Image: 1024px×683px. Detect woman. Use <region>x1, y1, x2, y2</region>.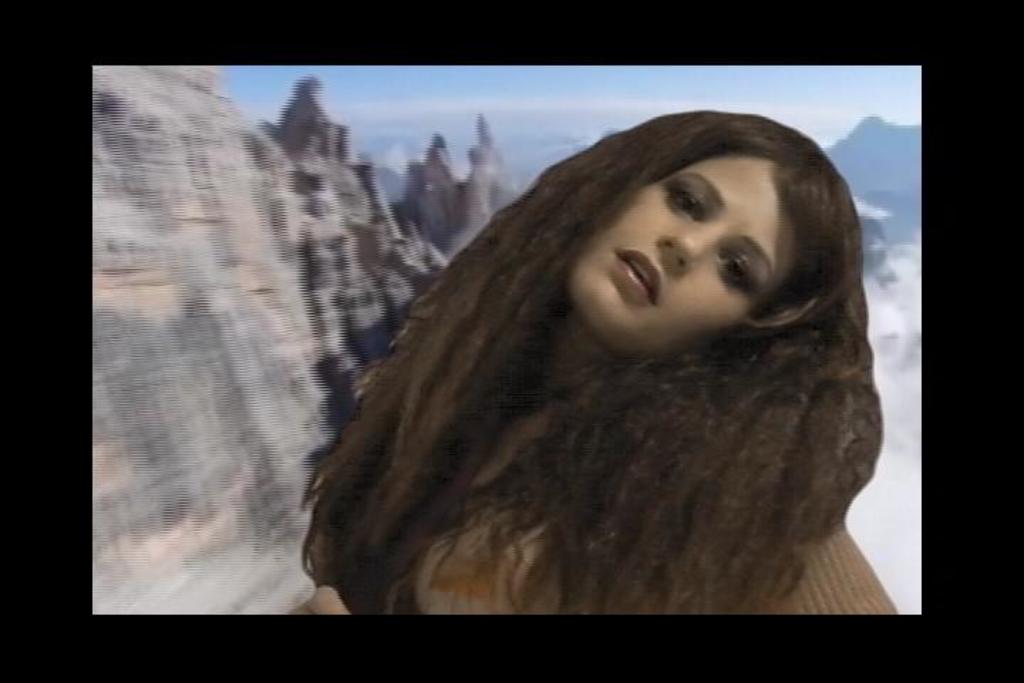
<region>284, 94, 914, 615</region>.
